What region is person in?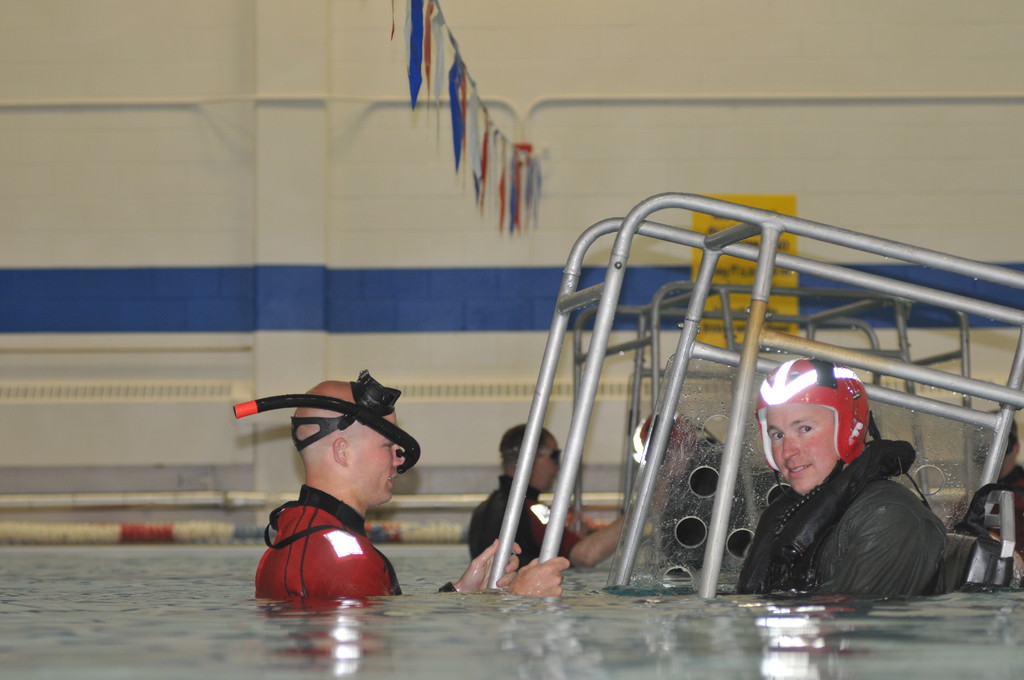
BBox(473, 426, 636, 569).
